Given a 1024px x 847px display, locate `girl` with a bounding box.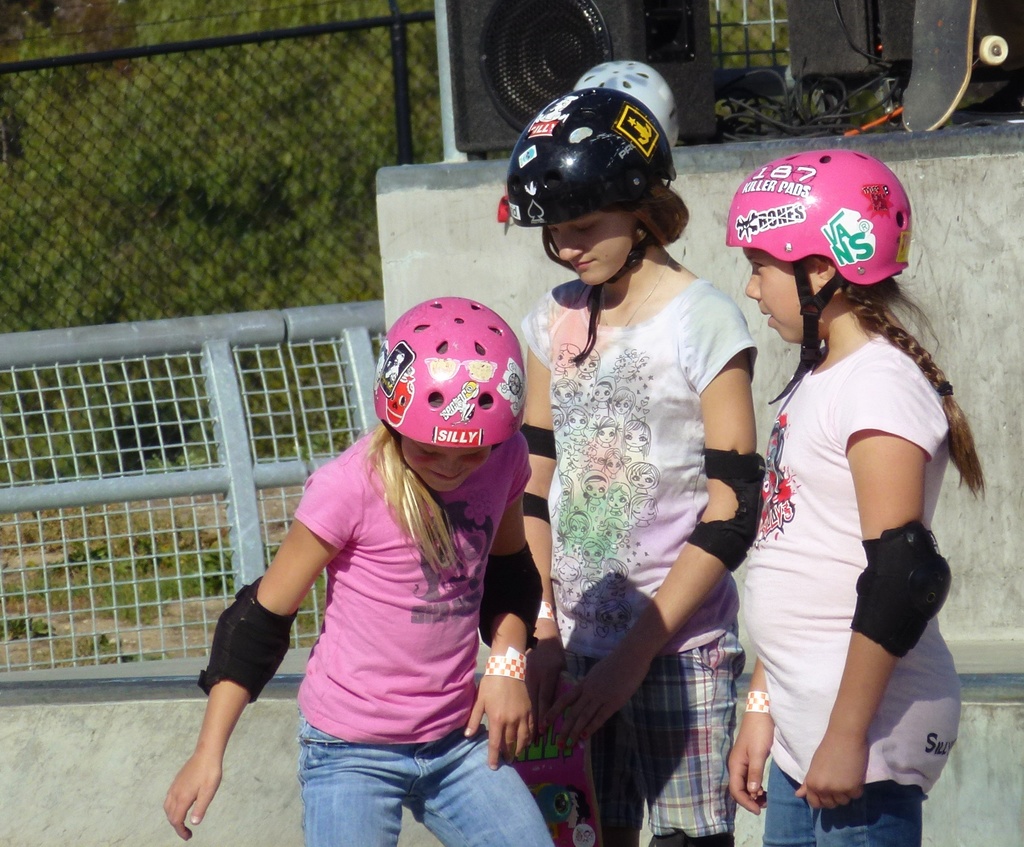
Located: left=512, top=92, right=767, bottom=846.
